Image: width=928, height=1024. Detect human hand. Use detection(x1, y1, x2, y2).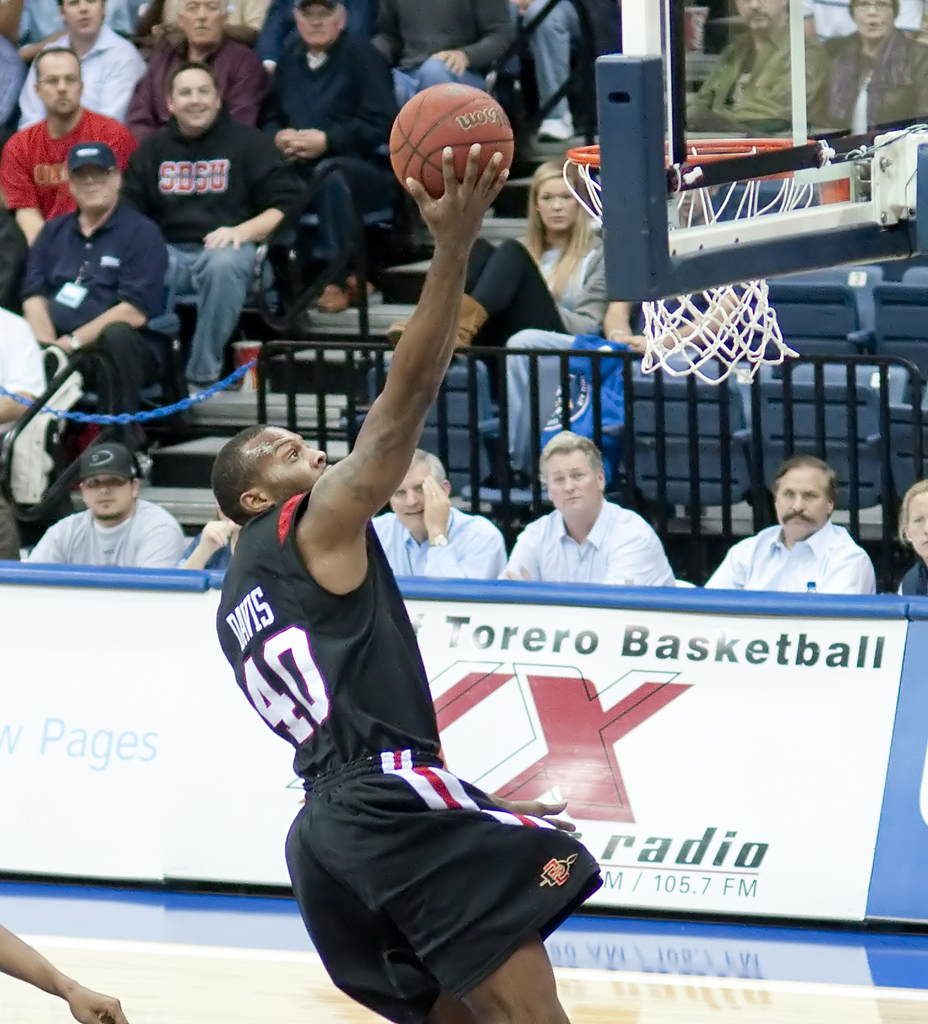
detection(500, 799, 577, 842).
